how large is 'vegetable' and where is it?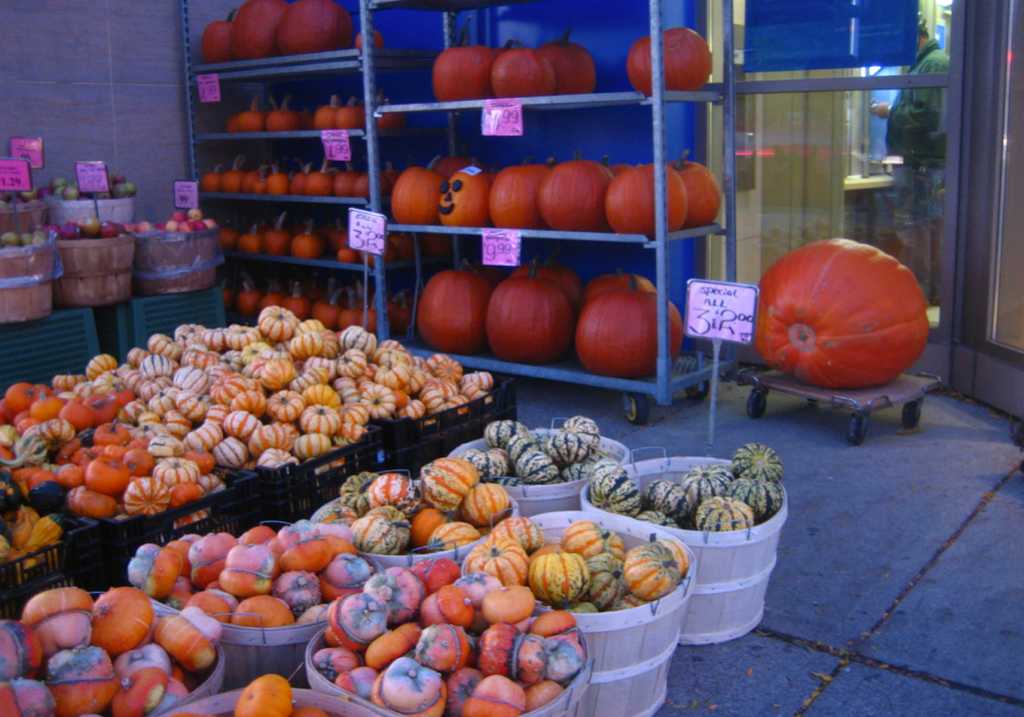
Bounding box: rect(230, 596, 292, 625).
